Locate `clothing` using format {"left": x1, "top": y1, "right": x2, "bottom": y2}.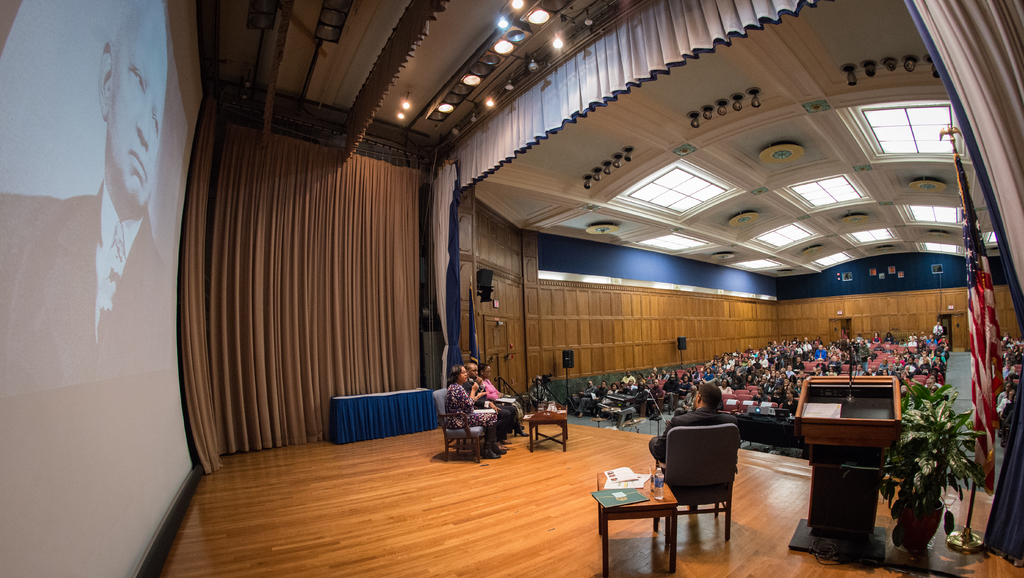
{"left": 931, "top": 325, "right": 945, "bottom": 339}.
